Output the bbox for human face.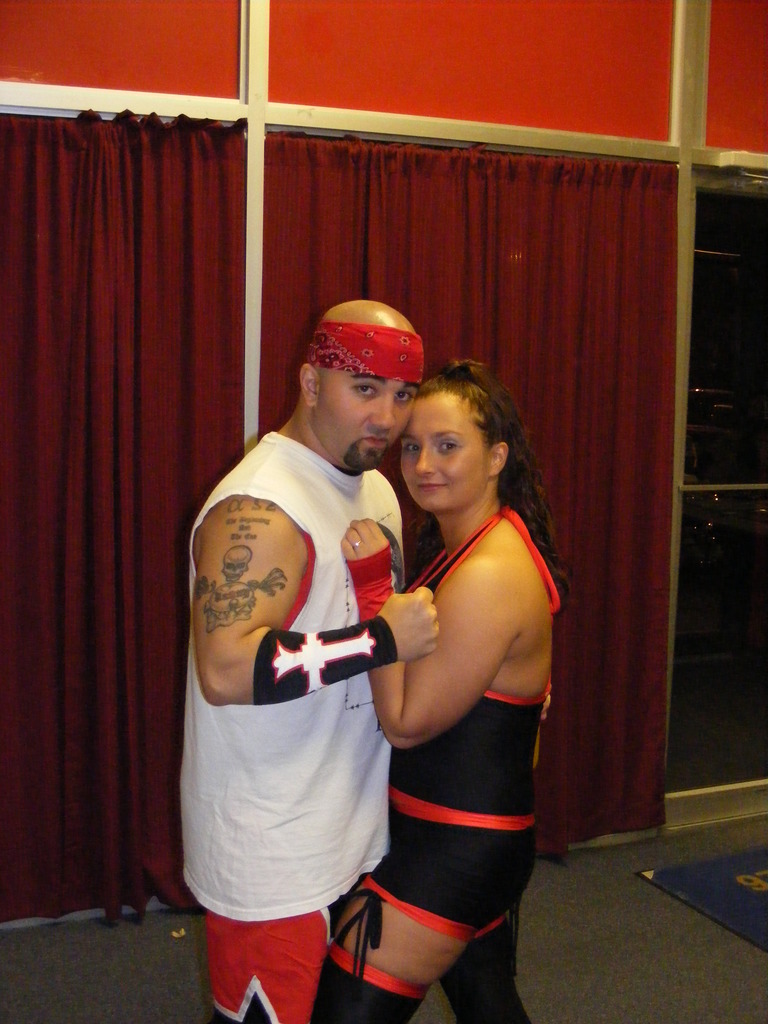
{"x1": 401, "y1": 392, "x2": 490, "y2": 515}.
